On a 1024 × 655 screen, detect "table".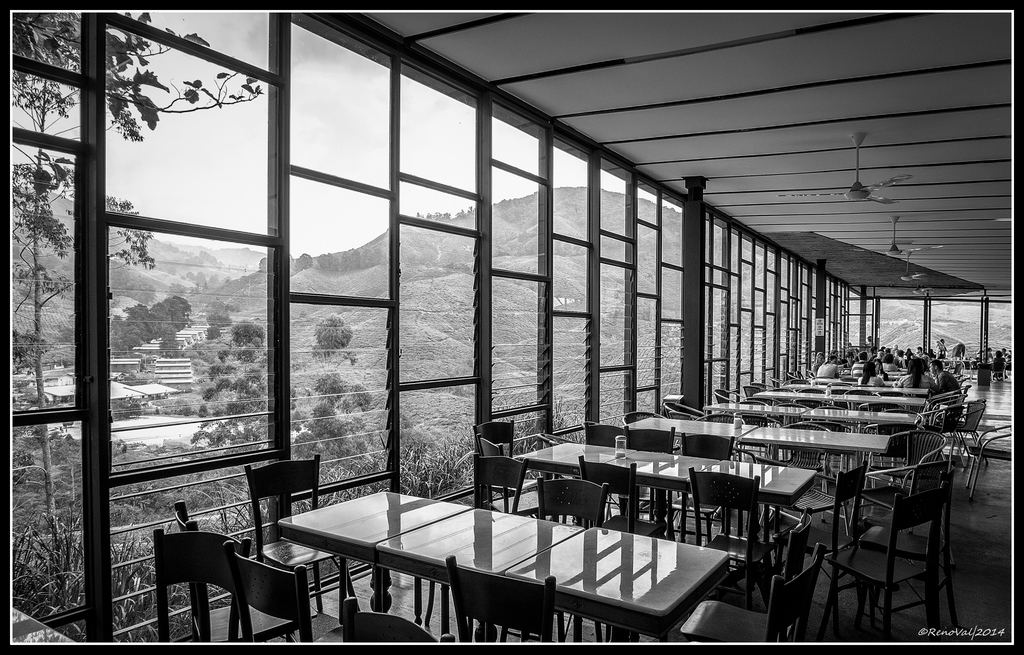
Rect(296, 507, 740, 643).
